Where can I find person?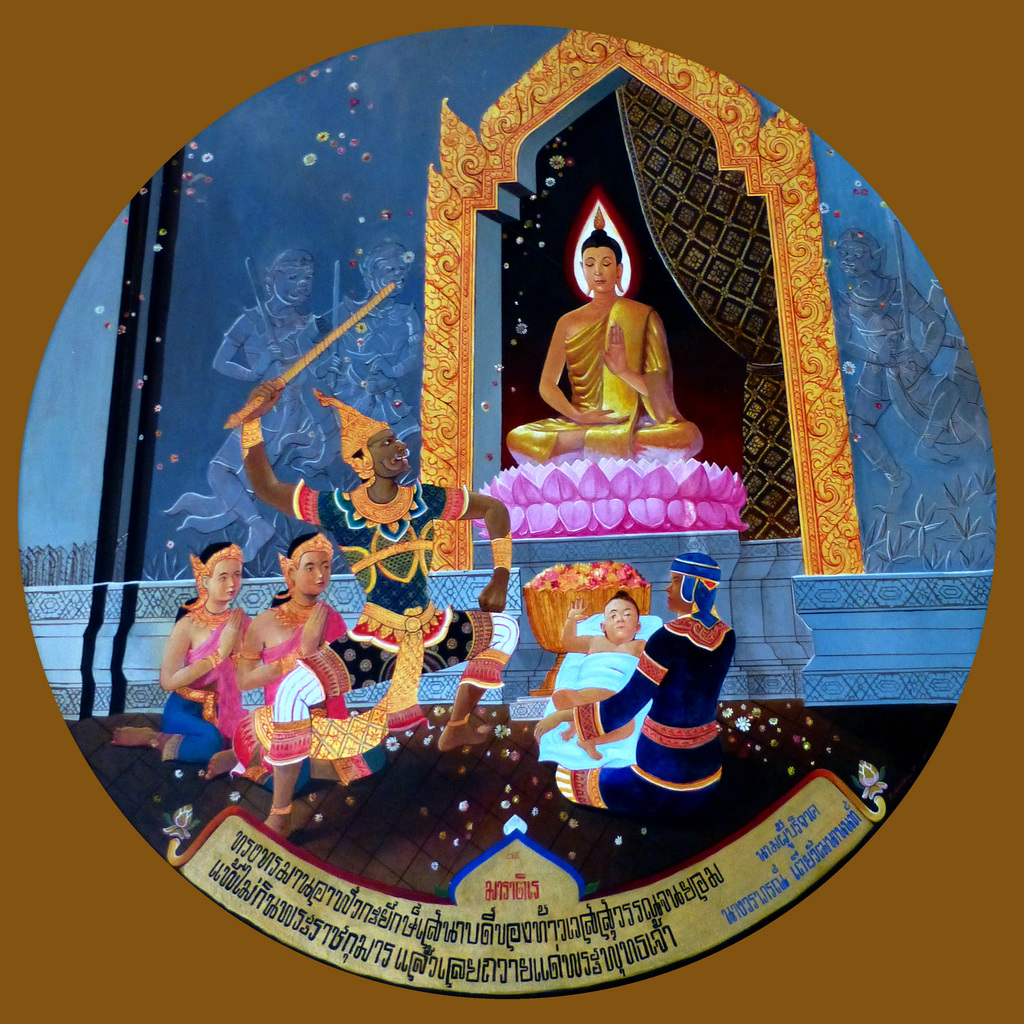
You can find it at bbox=[501, 196, 705, 470].
